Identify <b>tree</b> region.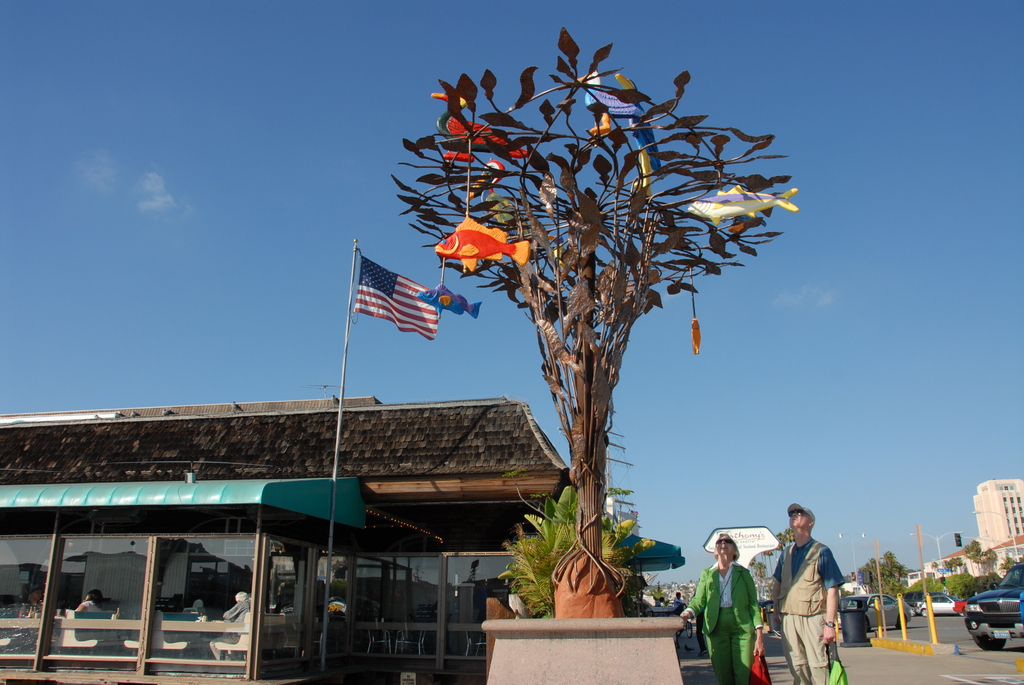
Region: BBox(385, 28, 796, 555).
